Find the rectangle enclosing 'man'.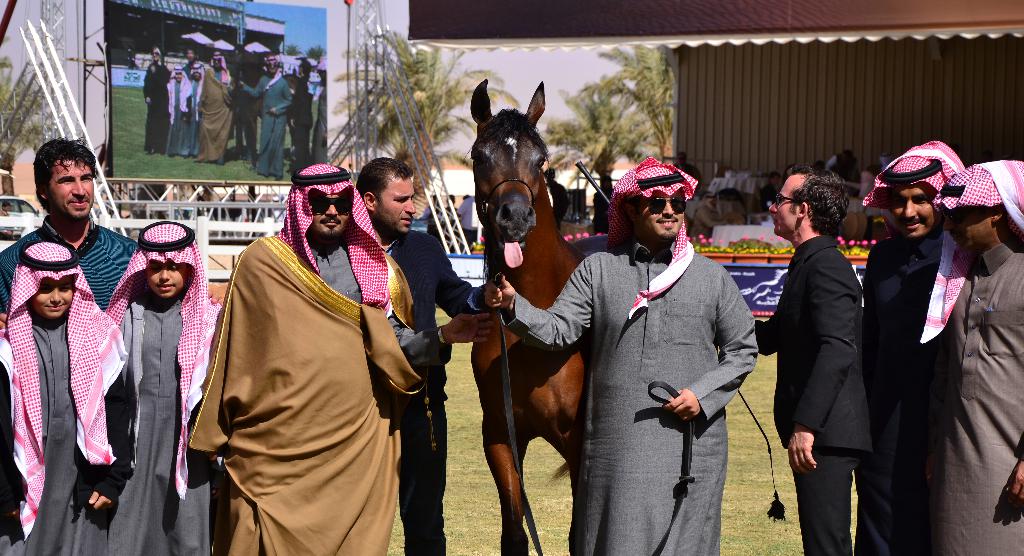
detection(754, 162, 872, 555).
